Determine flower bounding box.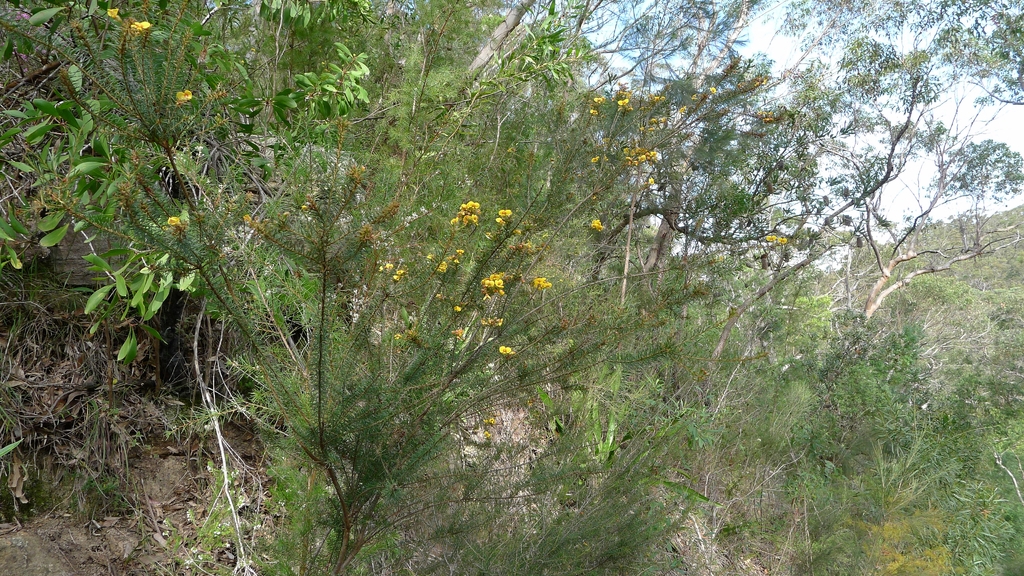
Determined: bbox(461, 200, 480, 214).
